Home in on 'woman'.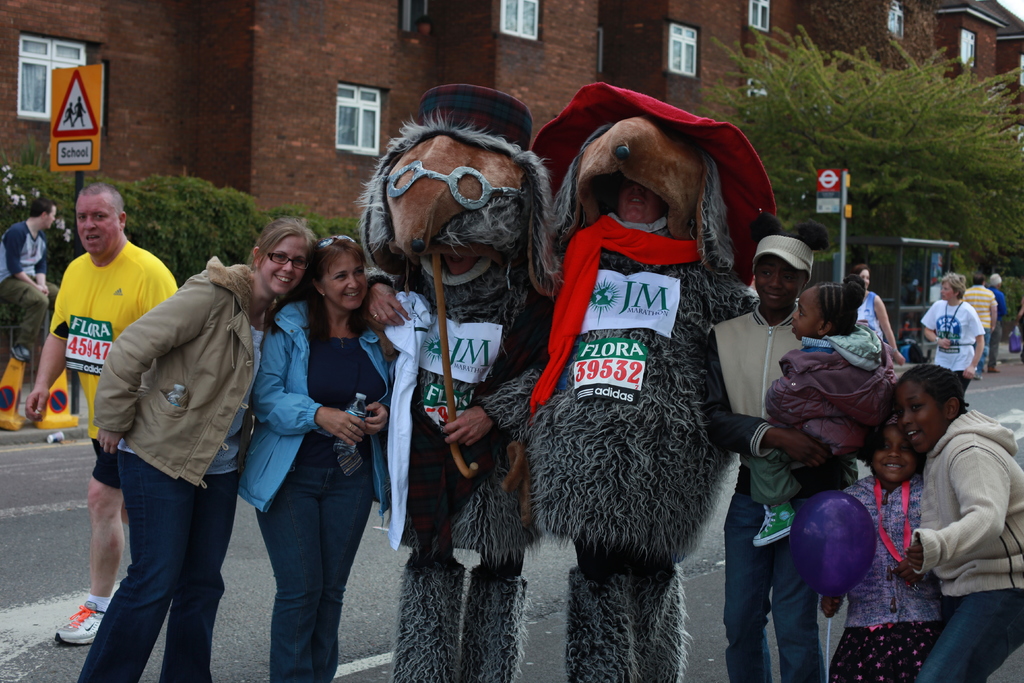
Homed in at [x1=846, y1=264, x2=904, y2=366].
